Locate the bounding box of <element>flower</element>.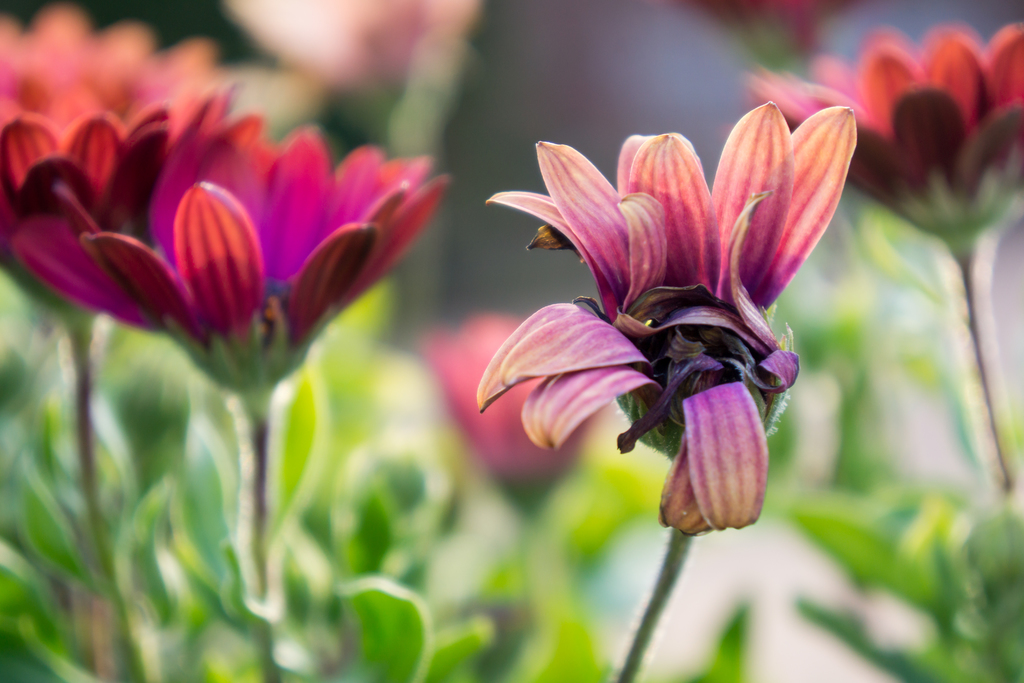
Bounding box: [226,0,502,109].
